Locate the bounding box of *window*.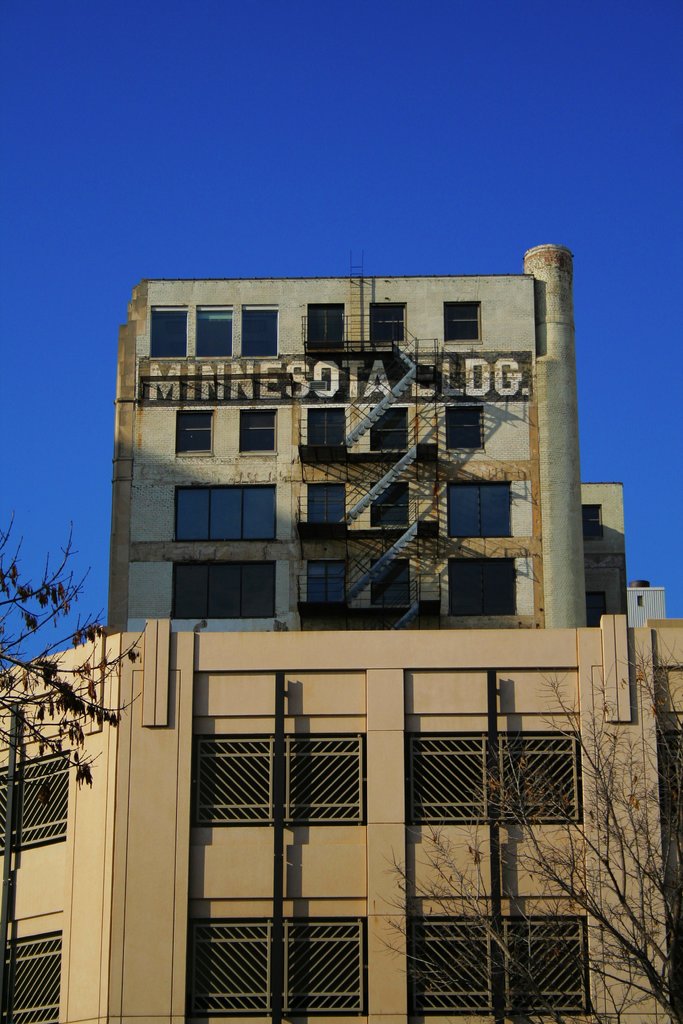
Bounding box: [left=583, top=504, right=599, bottom=540].
